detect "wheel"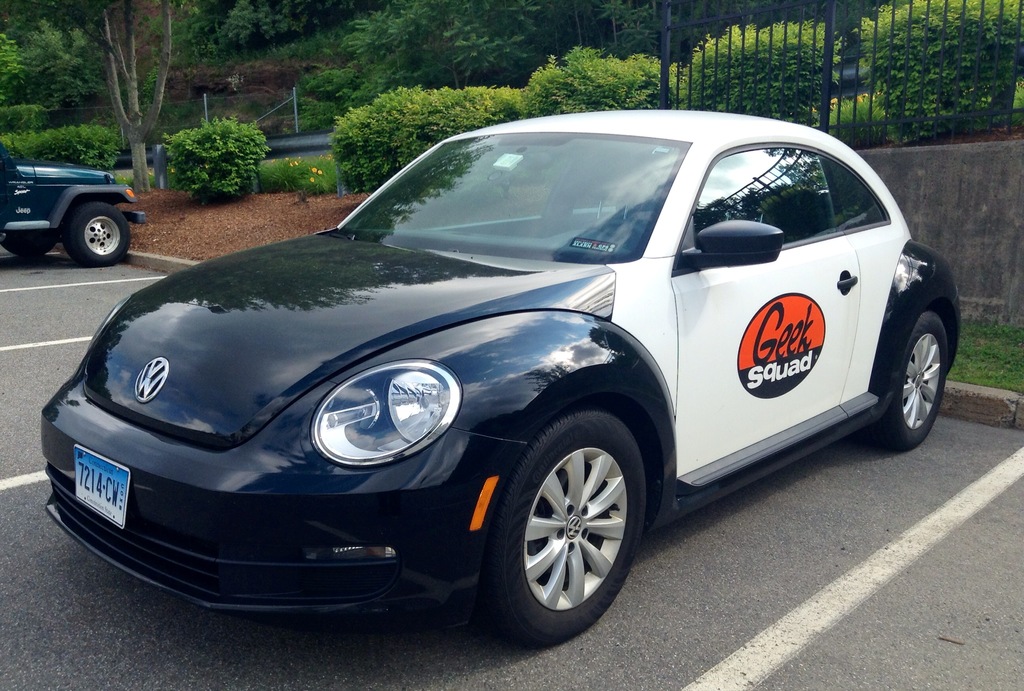
crop(5, 235, 47, 252)
